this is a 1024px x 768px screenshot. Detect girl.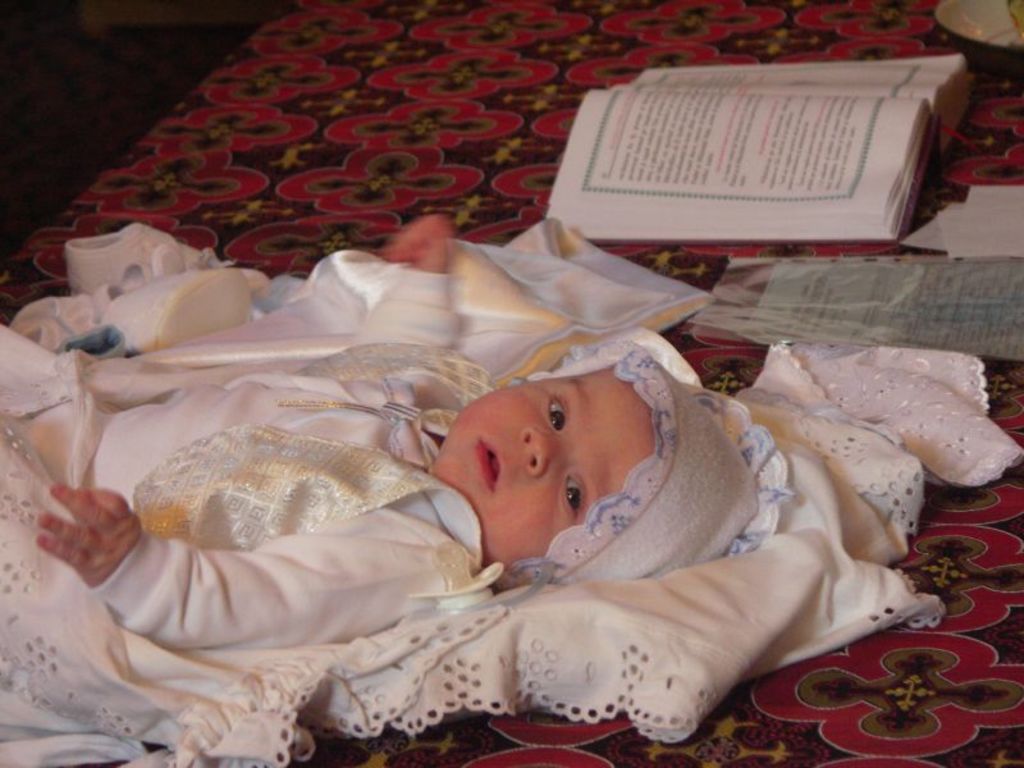
[left=0, top=228, right=1023, bottom=767].
